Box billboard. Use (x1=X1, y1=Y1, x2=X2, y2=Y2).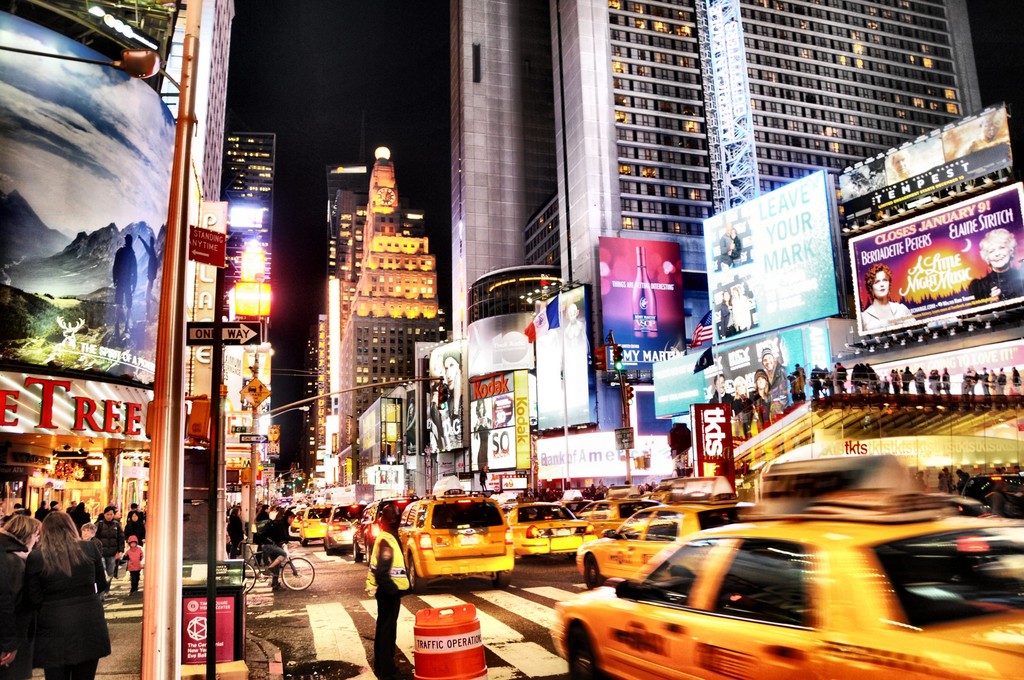
(x1=2, y1=16, x2=178, y2=381).
